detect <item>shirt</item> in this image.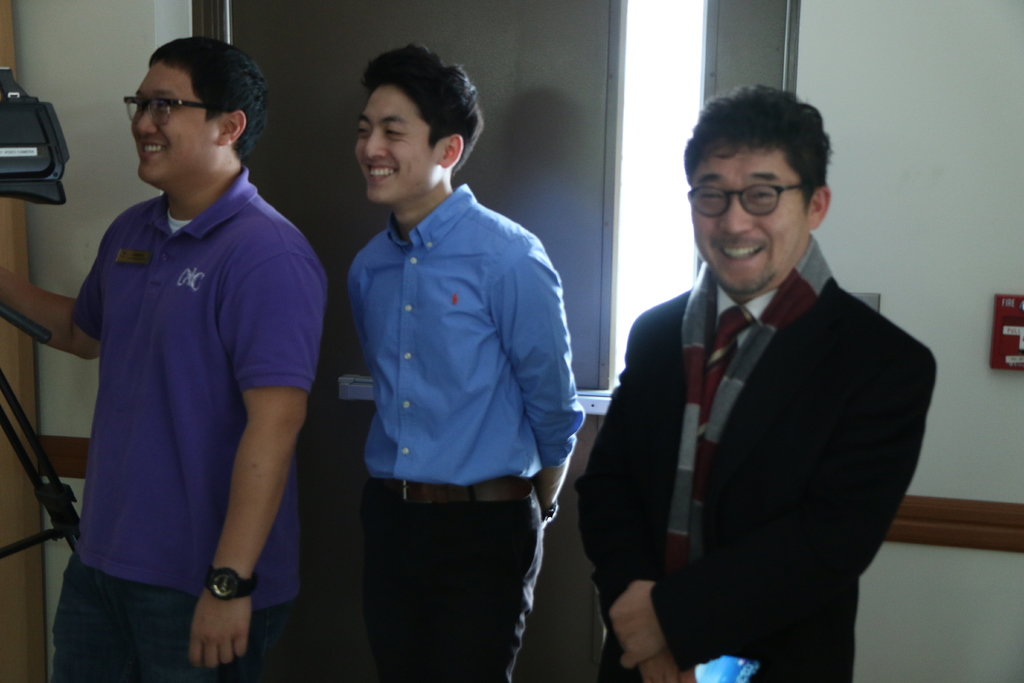
Detection: detection(715, 284, 781, 349).
